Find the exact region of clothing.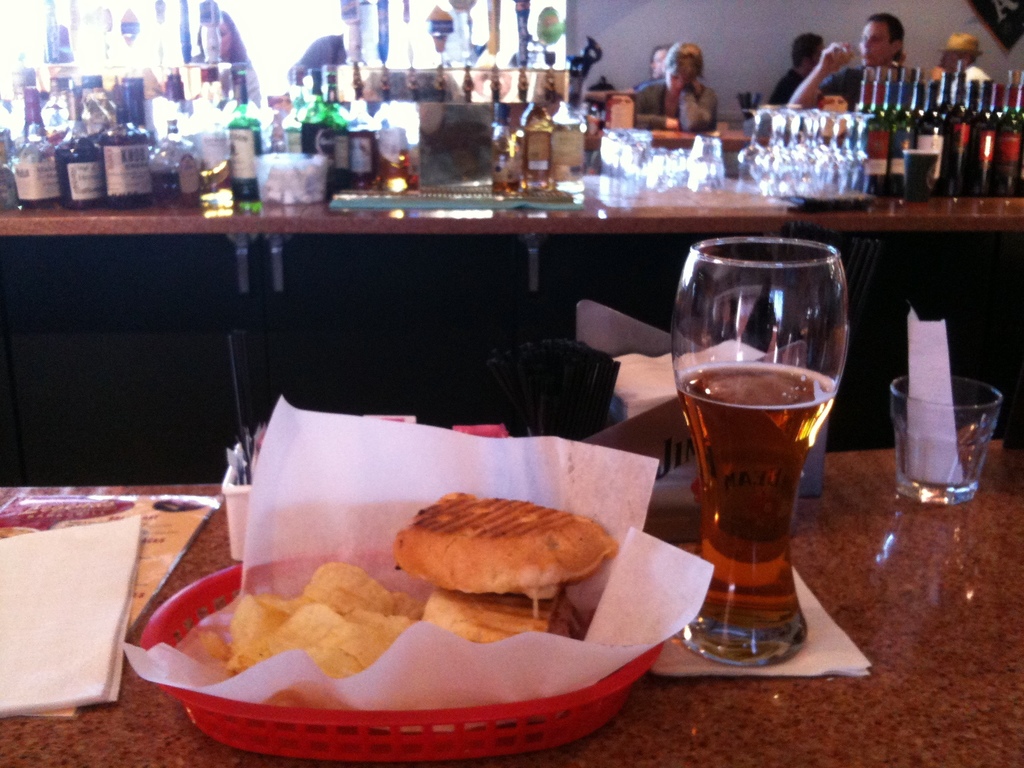
Exact region: {"x1": 816, "y1": 65, "x2": 867, "y2": 111}.
